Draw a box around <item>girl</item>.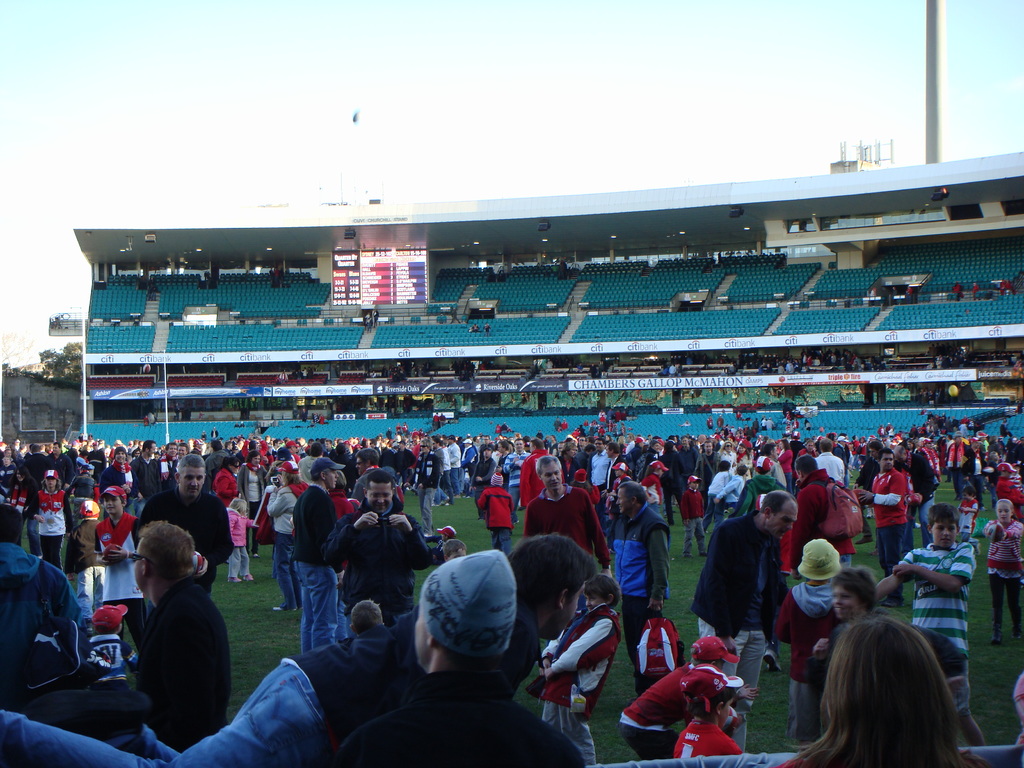
Rect(984, 502, 1021, 644).
